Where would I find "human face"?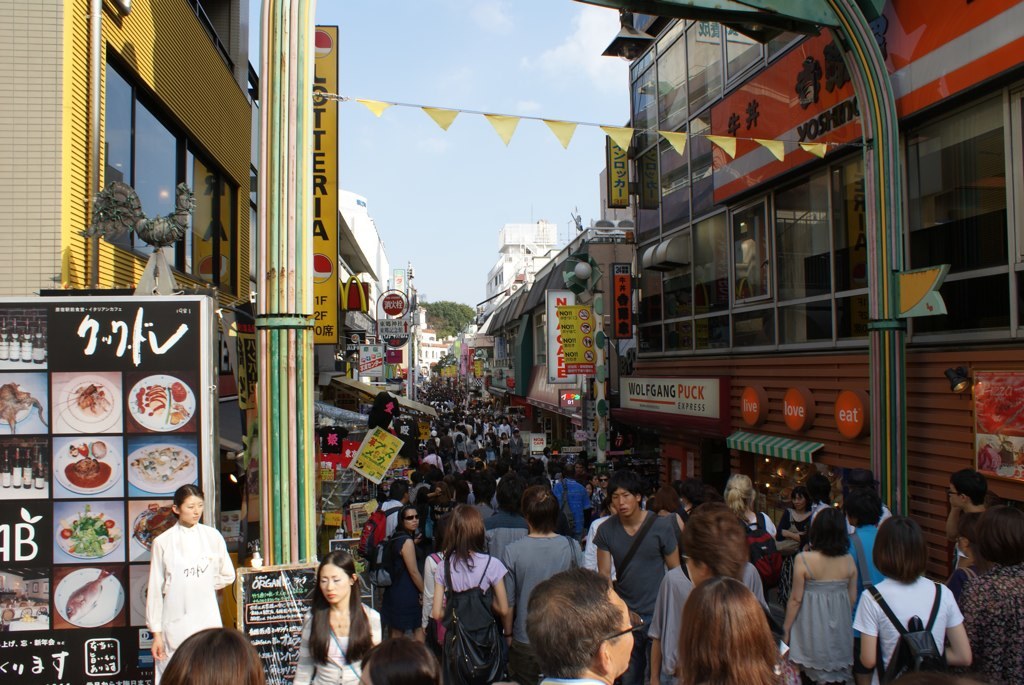
At (x1=571, y1=461, x2=583, y2=478).
